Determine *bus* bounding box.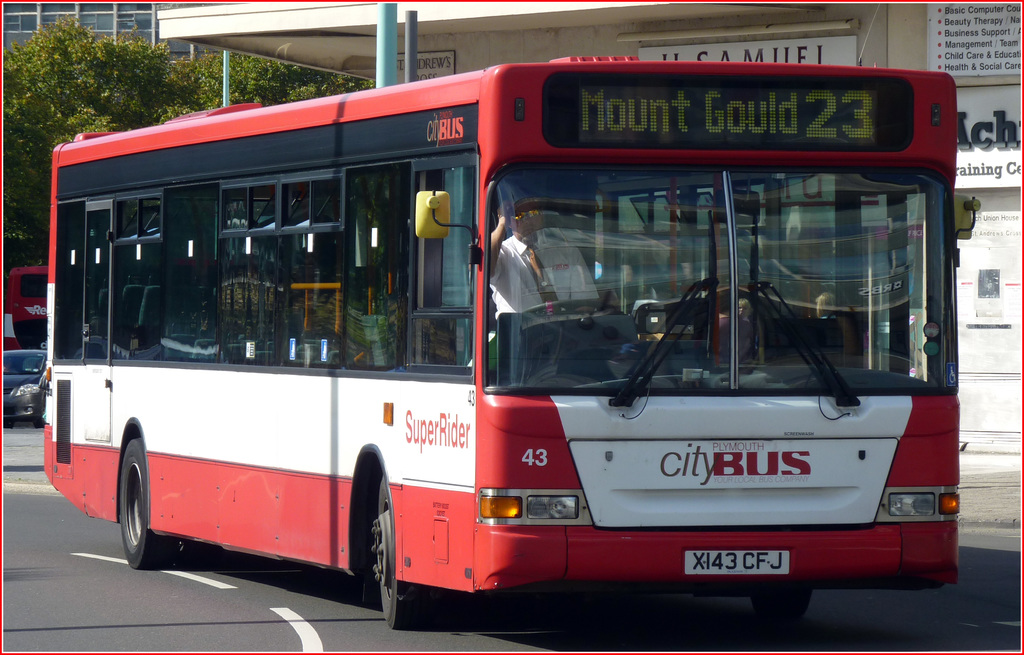
Determined: [x1=41, y1=56, x2=980, y2=629].
